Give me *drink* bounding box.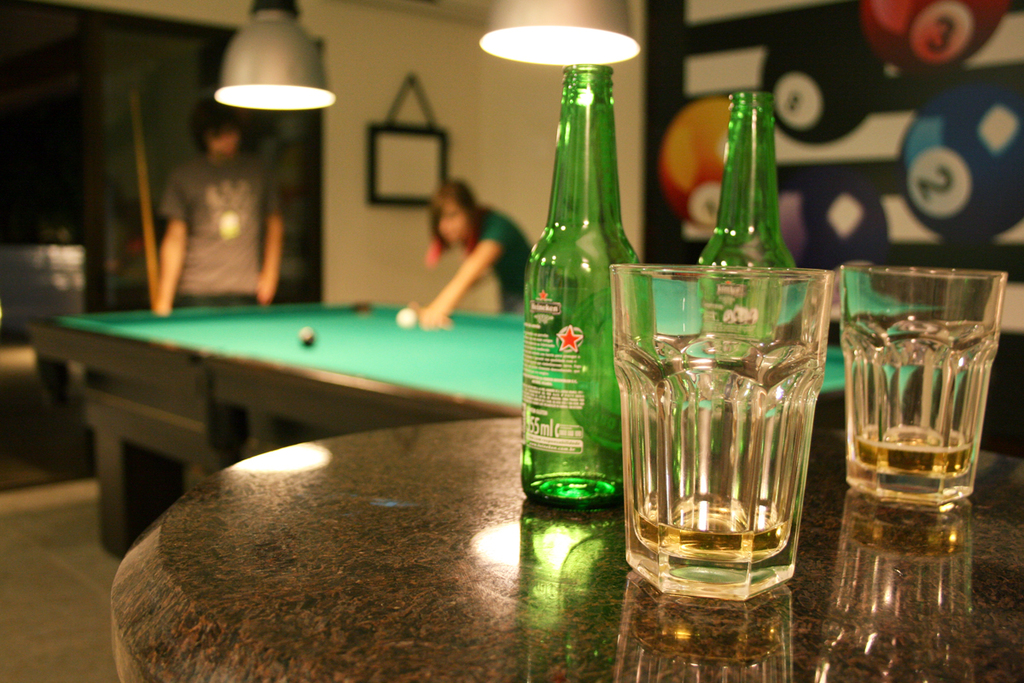
625, 497, 800, 603.
